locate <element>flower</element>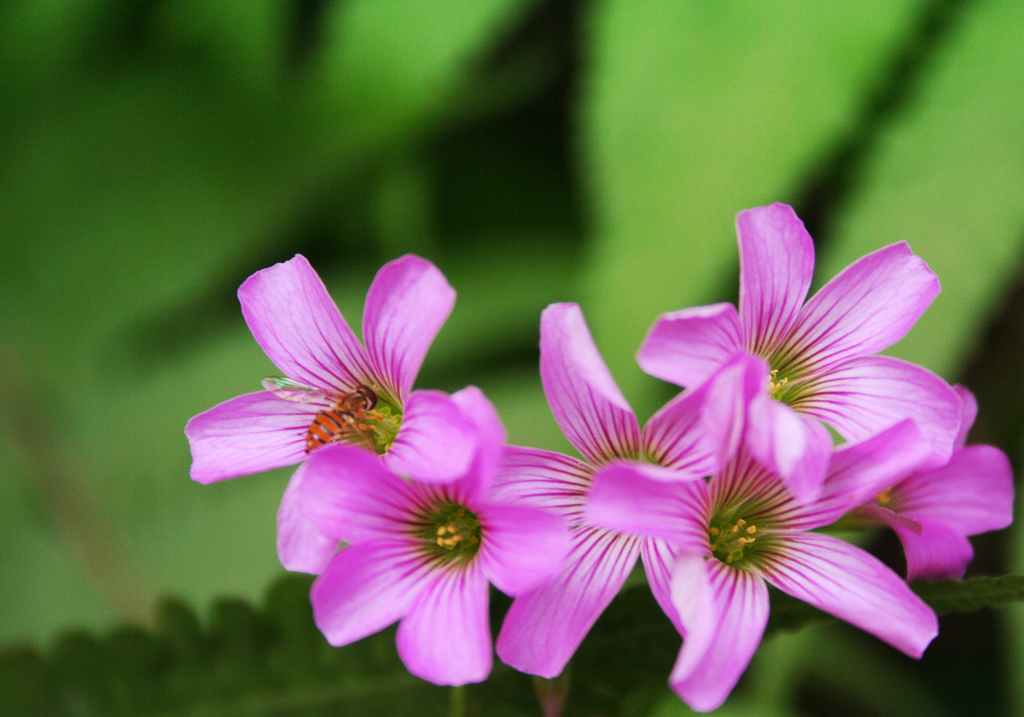
pyautogui.locateOnScreen(192, 252, 473, 518)
